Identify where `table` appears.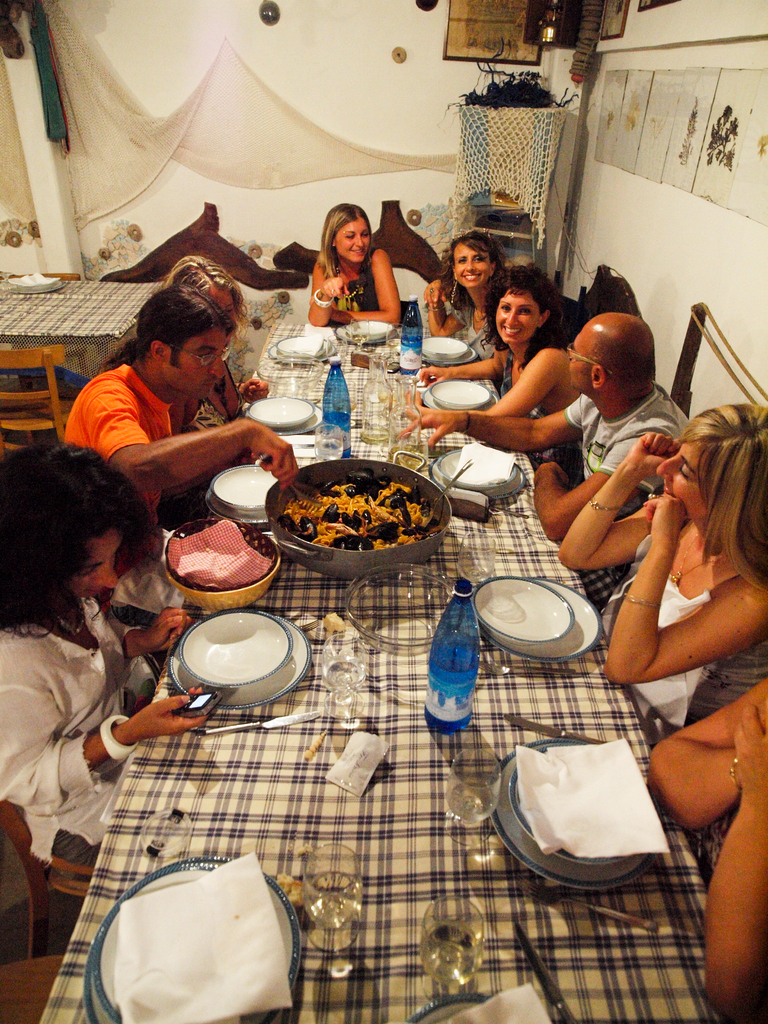
Appears at locate(38, 319, 732, 1023).
